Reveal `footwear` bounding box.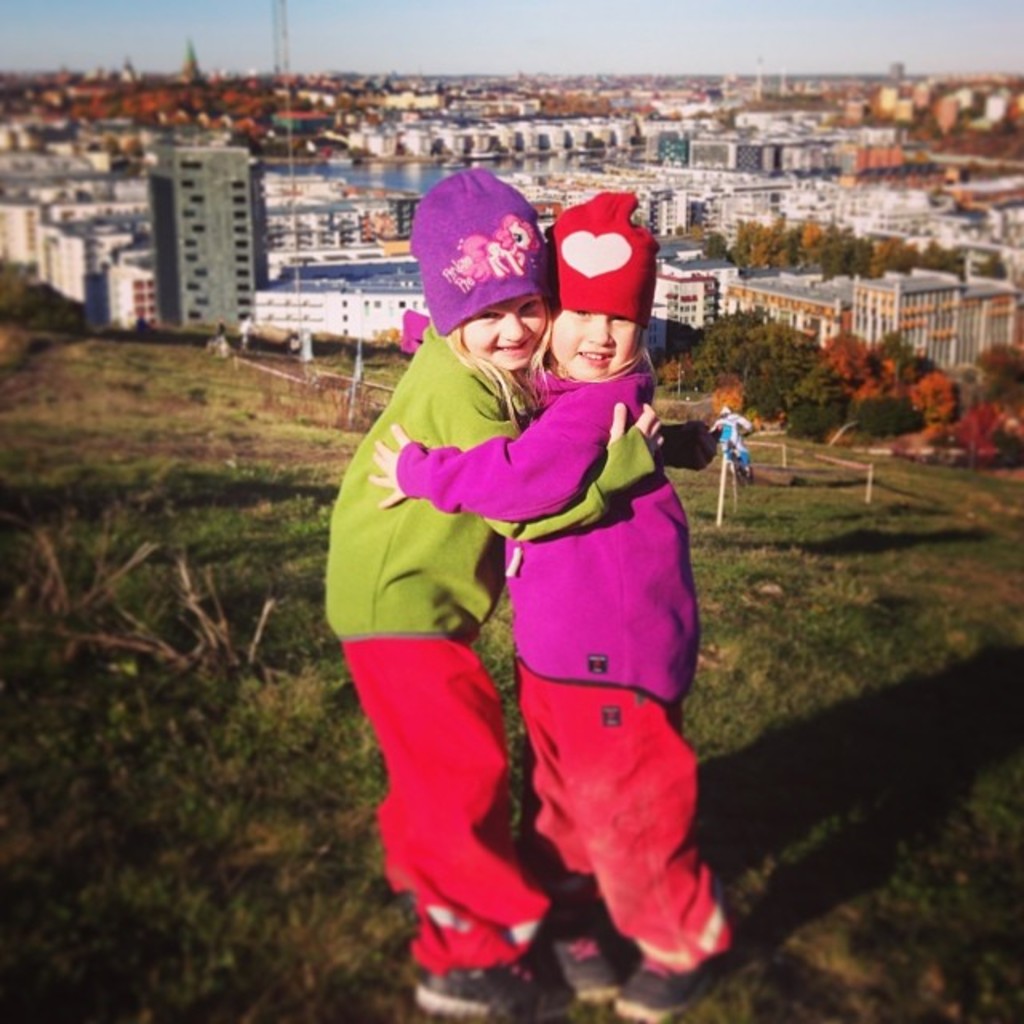
Revealed: region(413, 955, 536, 1022).
